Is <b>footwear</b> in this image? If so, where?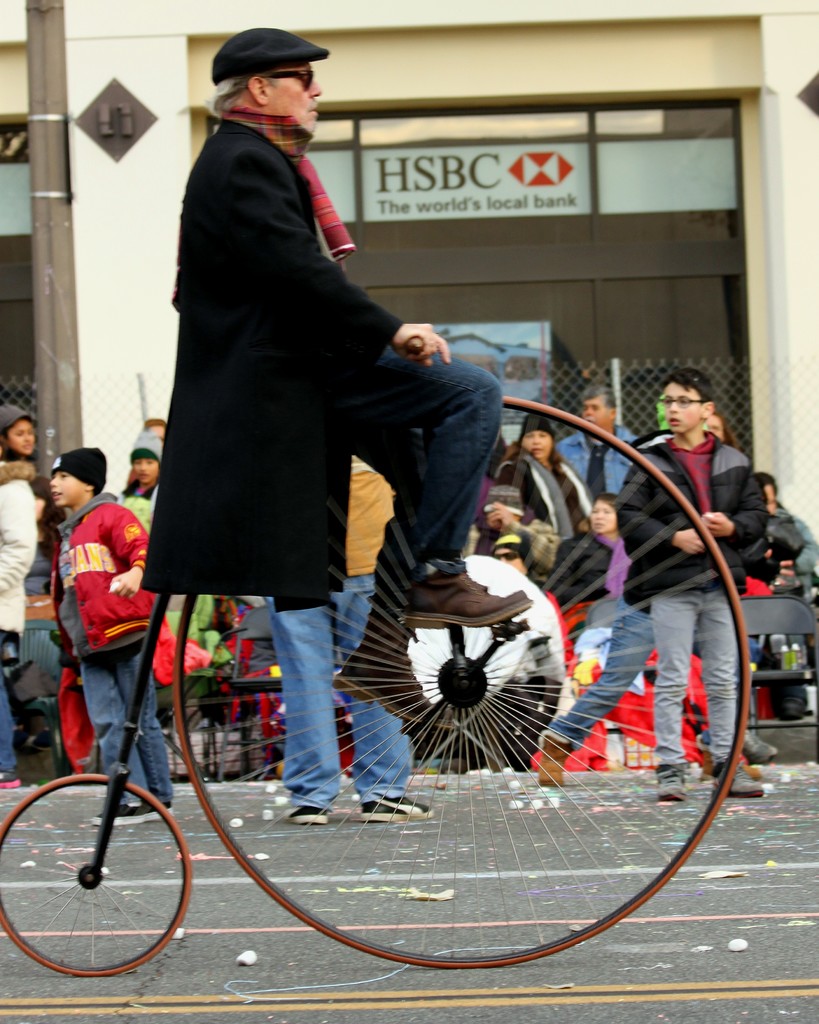
Yes, at crop(395, 561, 537, 632).
